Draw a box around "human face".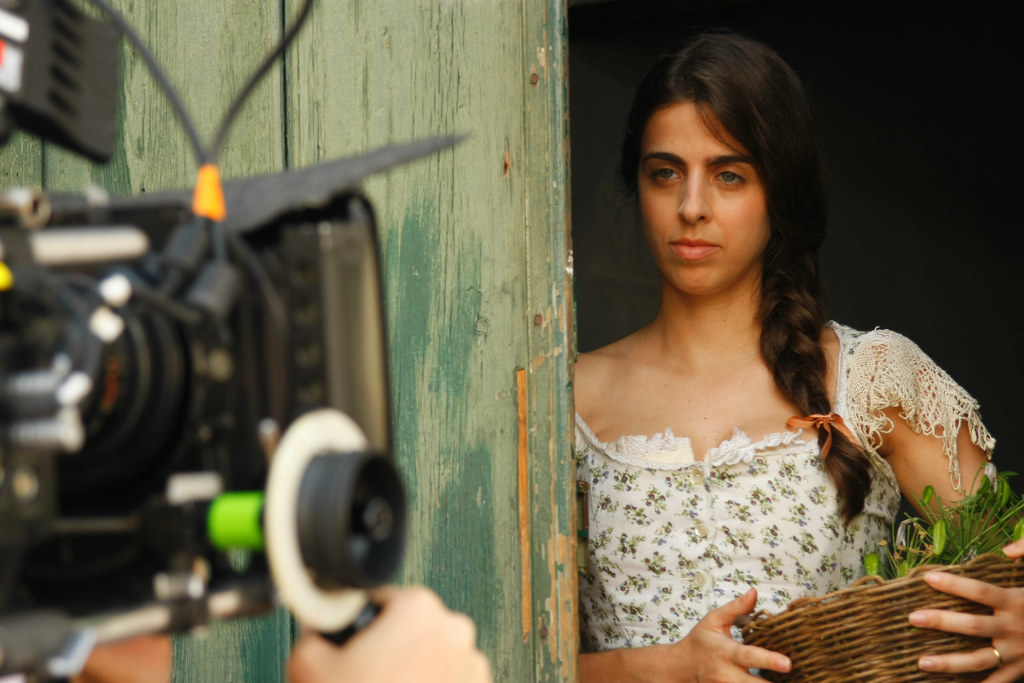
select_region(636, 89, 769, 304).
